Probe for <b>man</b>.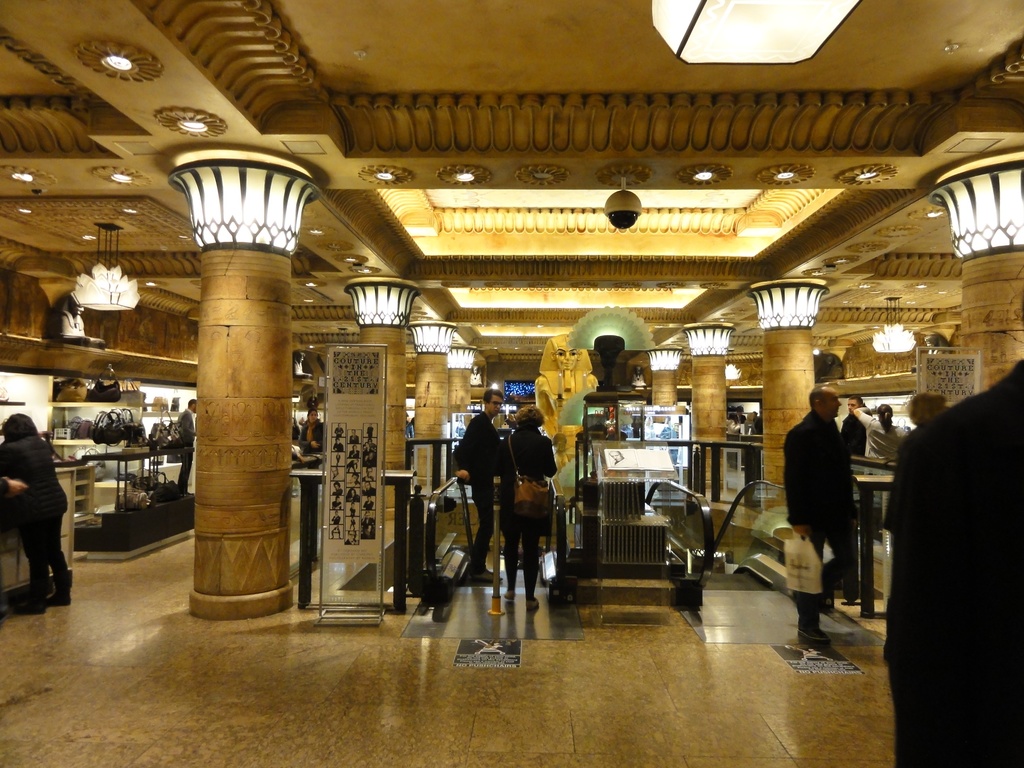
Probe result: 787 377 874 640.
